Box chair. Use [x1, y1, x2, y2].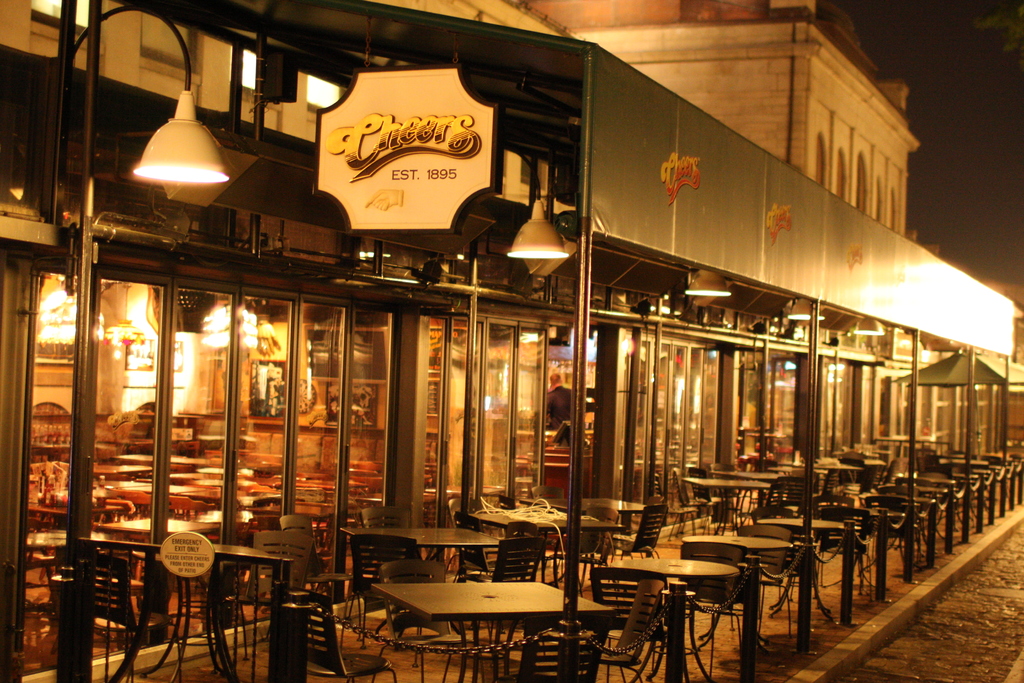
[819, 503, 865, 594].
